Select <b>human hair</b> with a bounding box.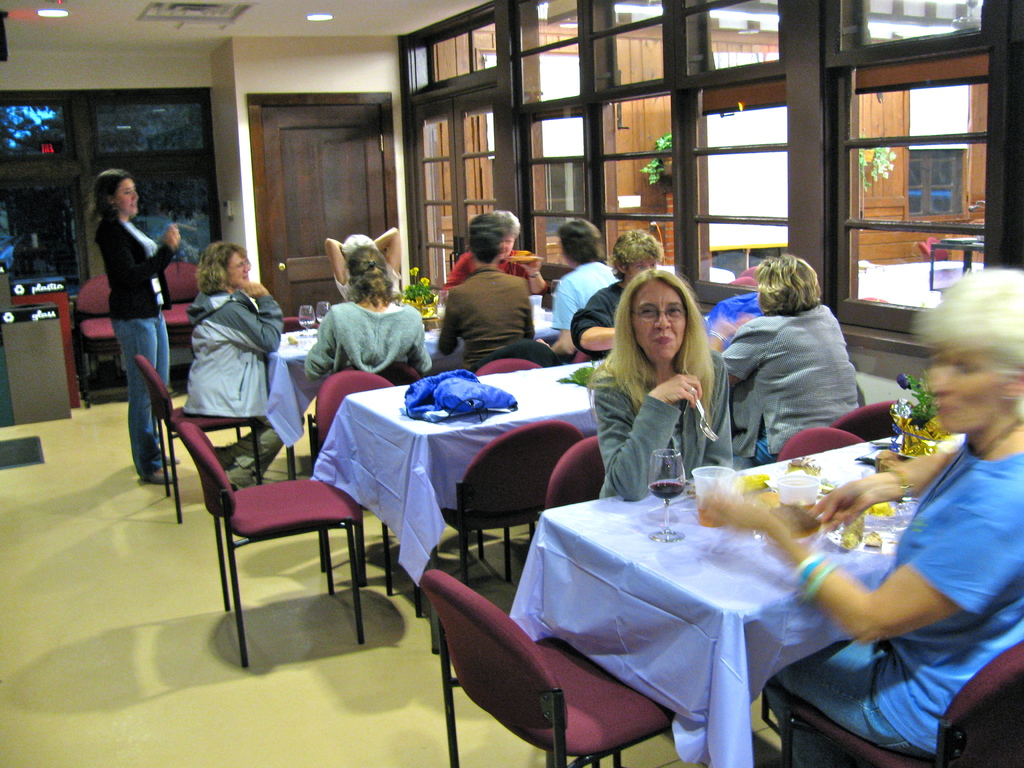
Rect(499, 209, 521, 237).
